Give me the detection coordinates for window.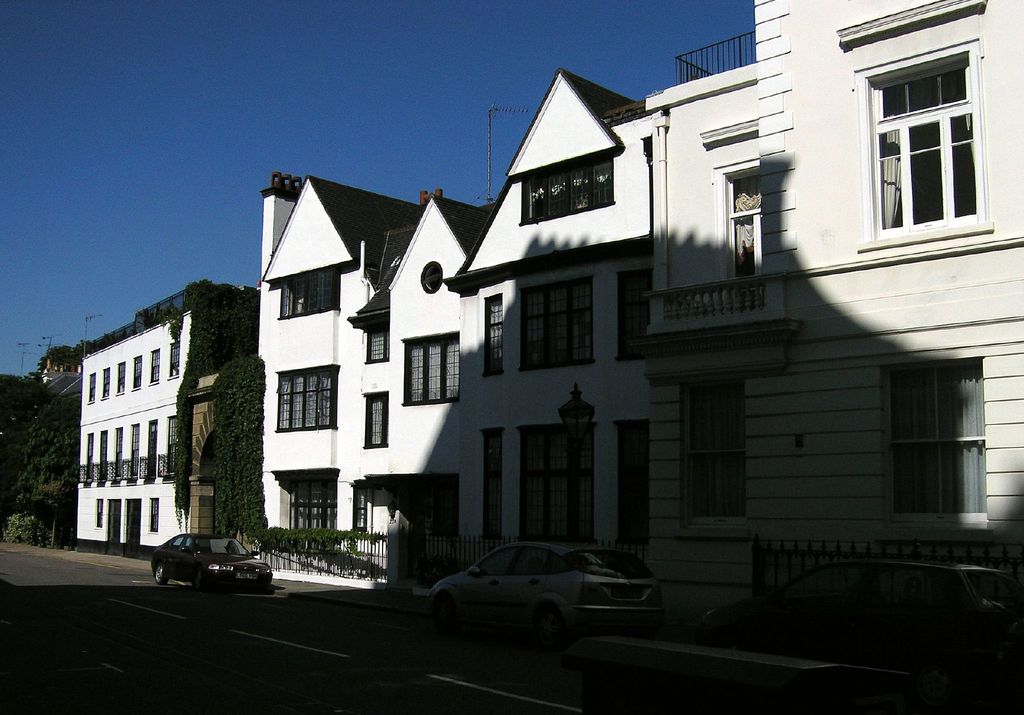
{"x1": 413, "y1": 258, "x2": 442, "y2": 297}.
